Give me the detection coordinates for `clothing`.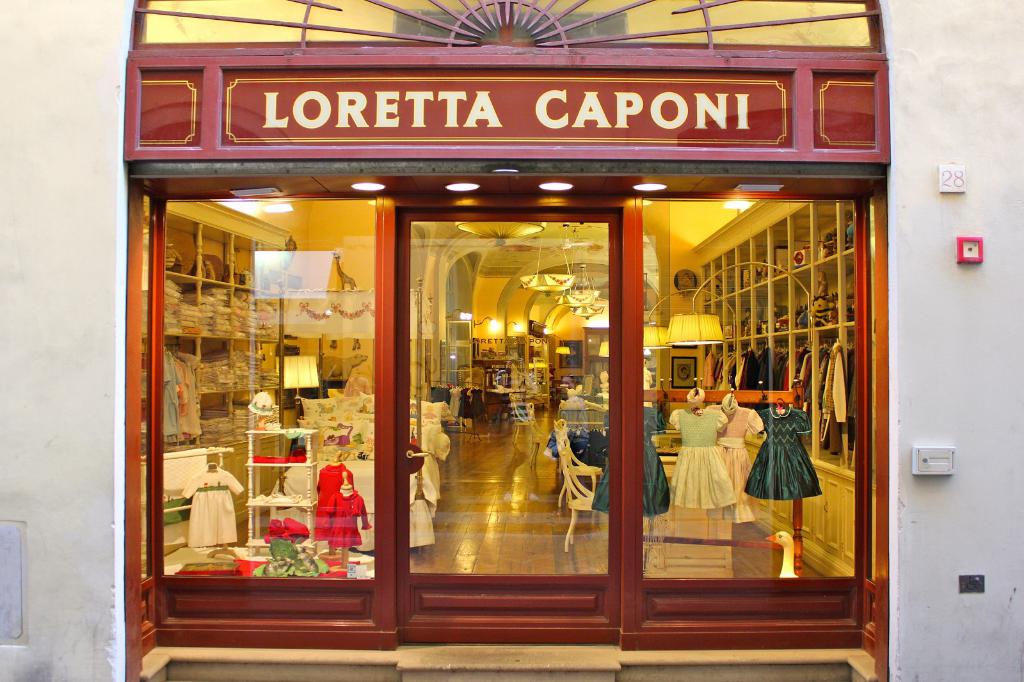
<box>670,406,737,510</box>.
